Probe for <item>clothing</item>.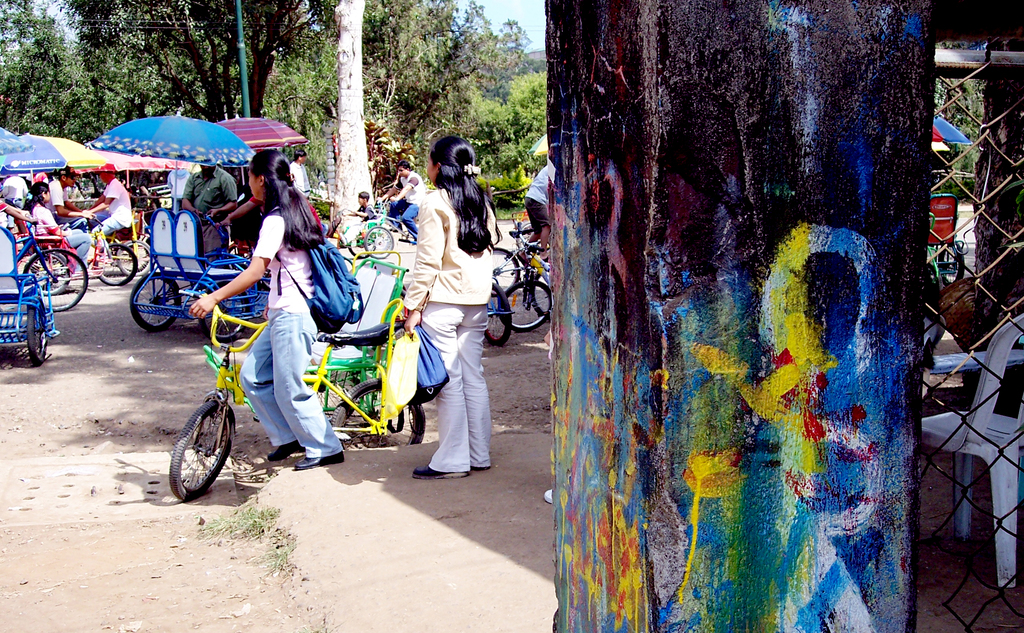
Probe result: 345,204,377,240.
